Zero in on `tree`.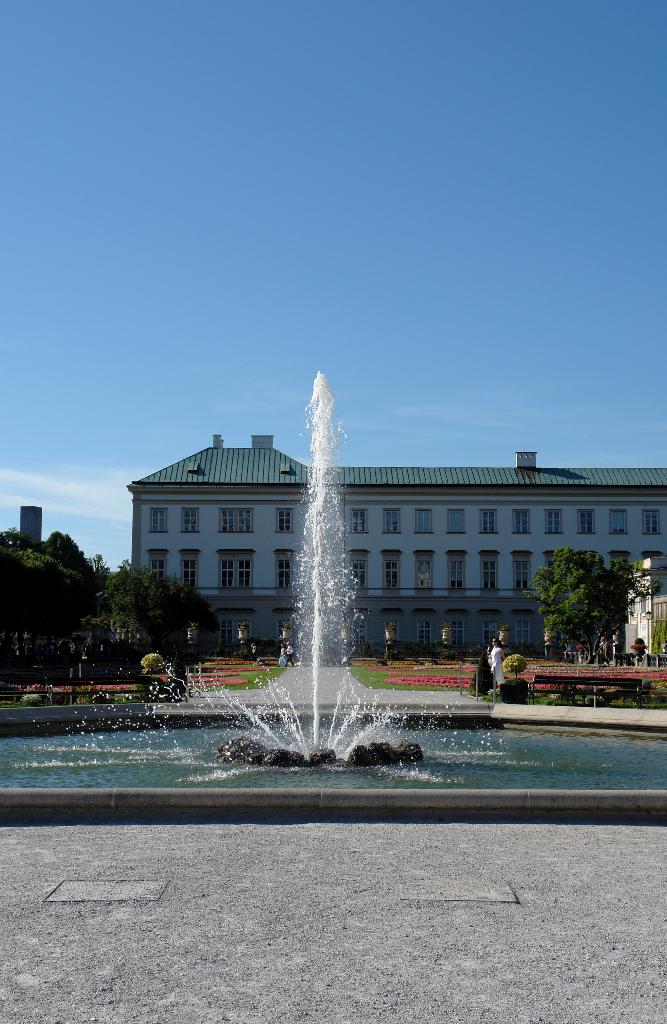
Zeroed in: {"left": 527, "top": 546, "right": 642, "bottom": 662}.
